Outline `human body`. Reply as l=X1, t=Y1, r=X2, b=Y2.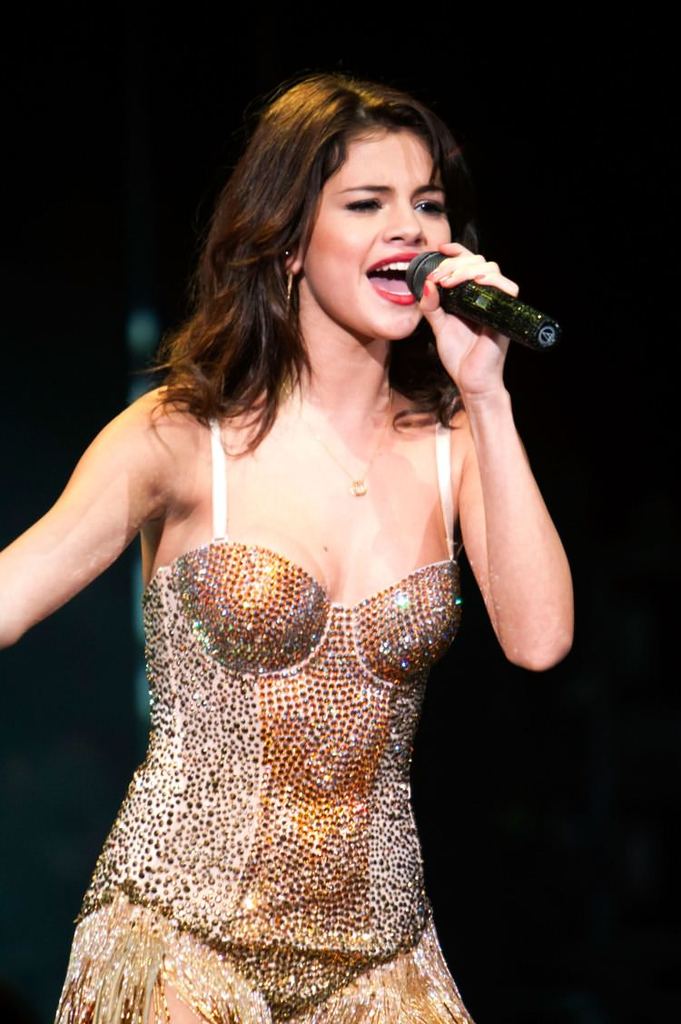
l=9, t=150, r=552, b=994.
